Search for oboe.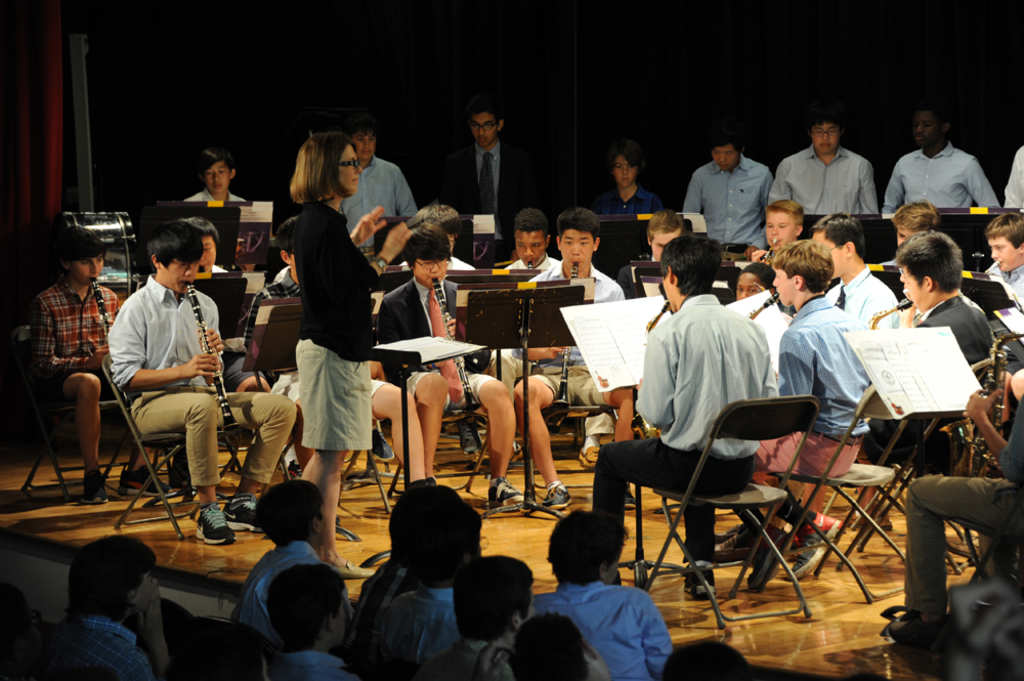
Found at 741/284/781/328.
